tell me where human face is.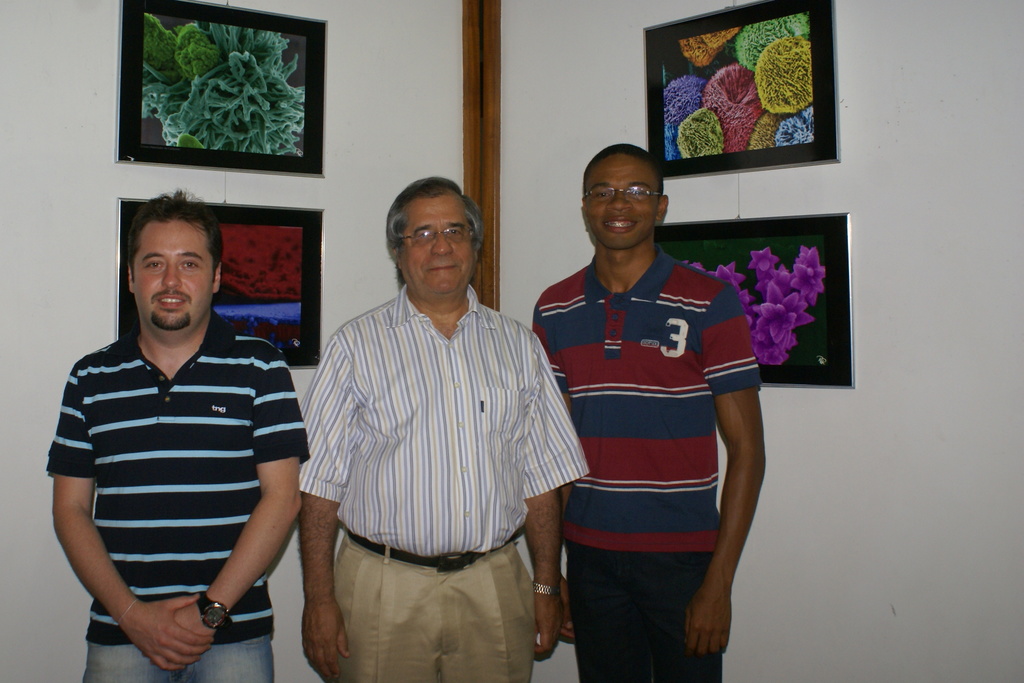
human face is at rect(399, 195, 475, 291).
